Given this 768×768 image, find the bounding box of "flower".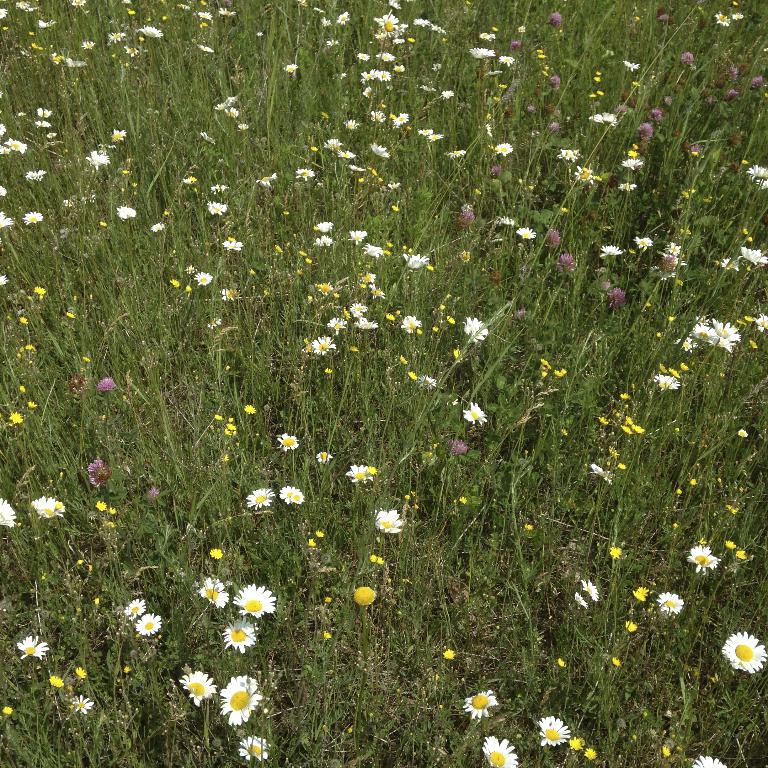
region(390, 22, 406, 40).
